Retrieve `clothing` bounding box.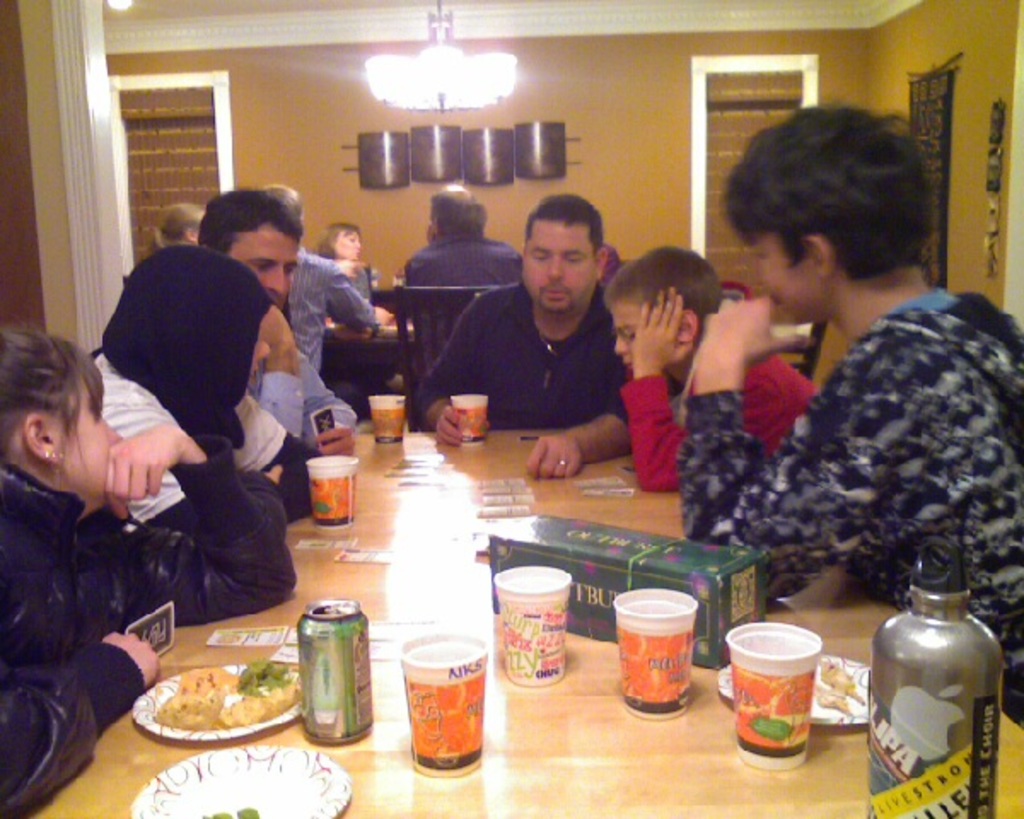
Bounding box: bbox=(290, 259, 365, 389).
